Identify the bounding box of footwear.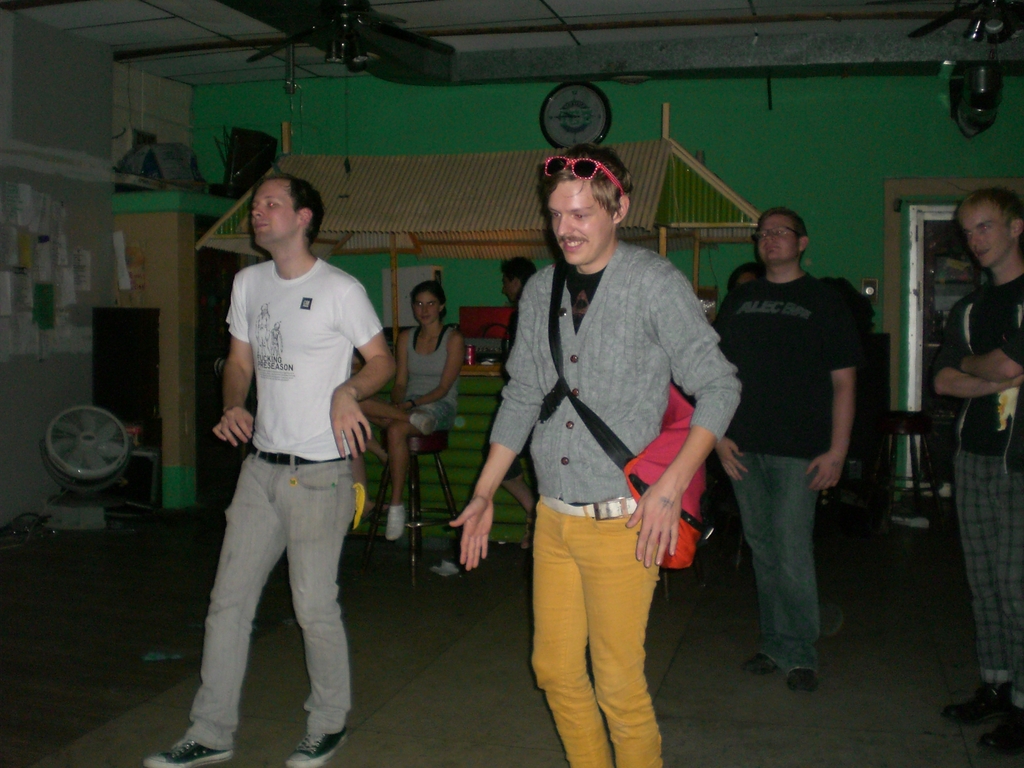
{"x1": 285, "y1": 722, "x2": 351, "y2": 767}.
